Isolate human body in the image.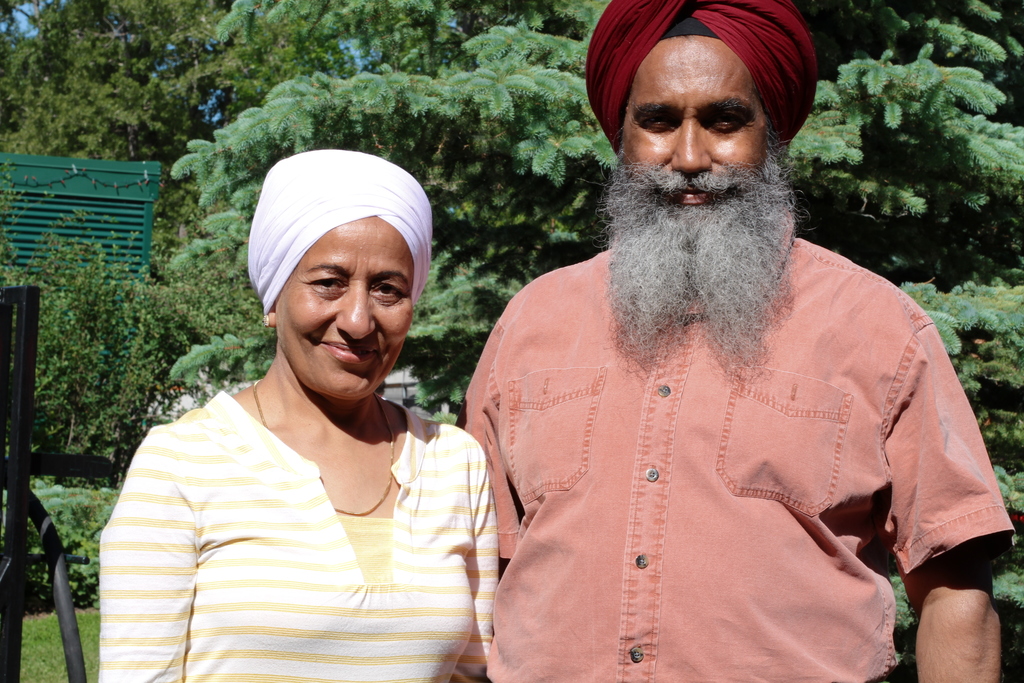
Isolated region: 455,0,1009,682.
